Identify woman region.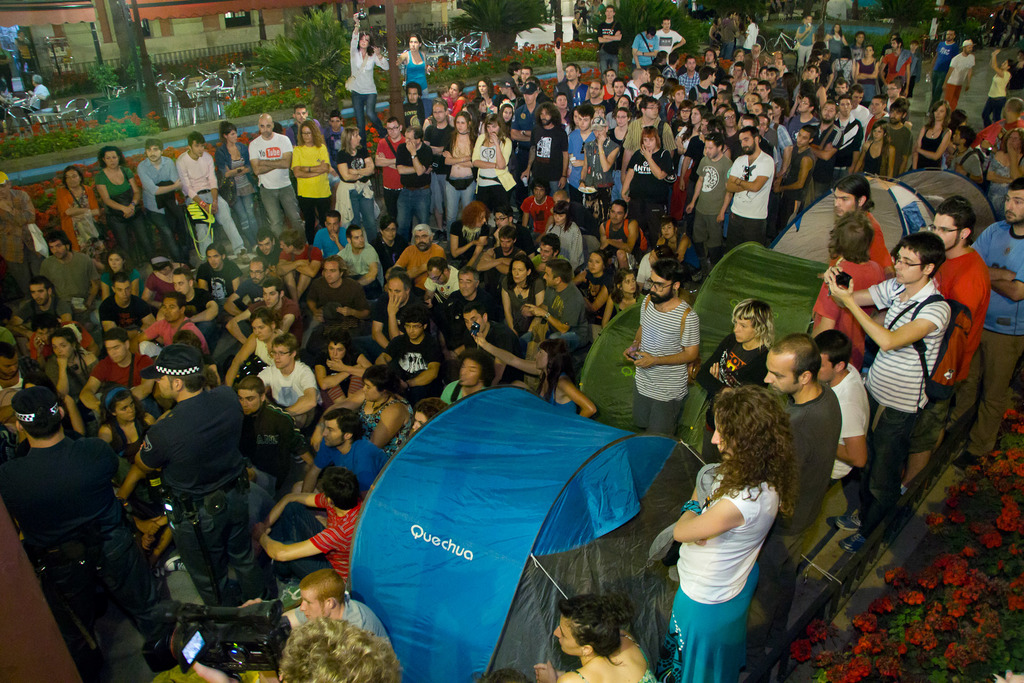
Region: 981/52/1011/131.
